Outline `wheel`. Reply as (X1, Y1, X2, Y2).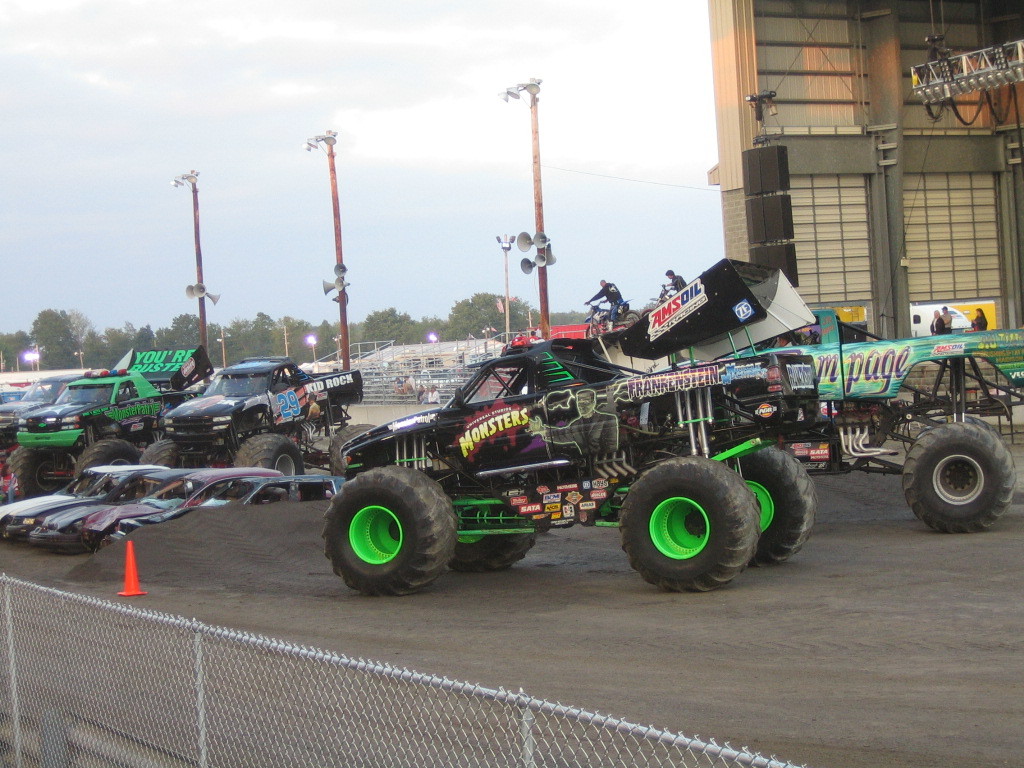
(701, 434, 818, 567).
